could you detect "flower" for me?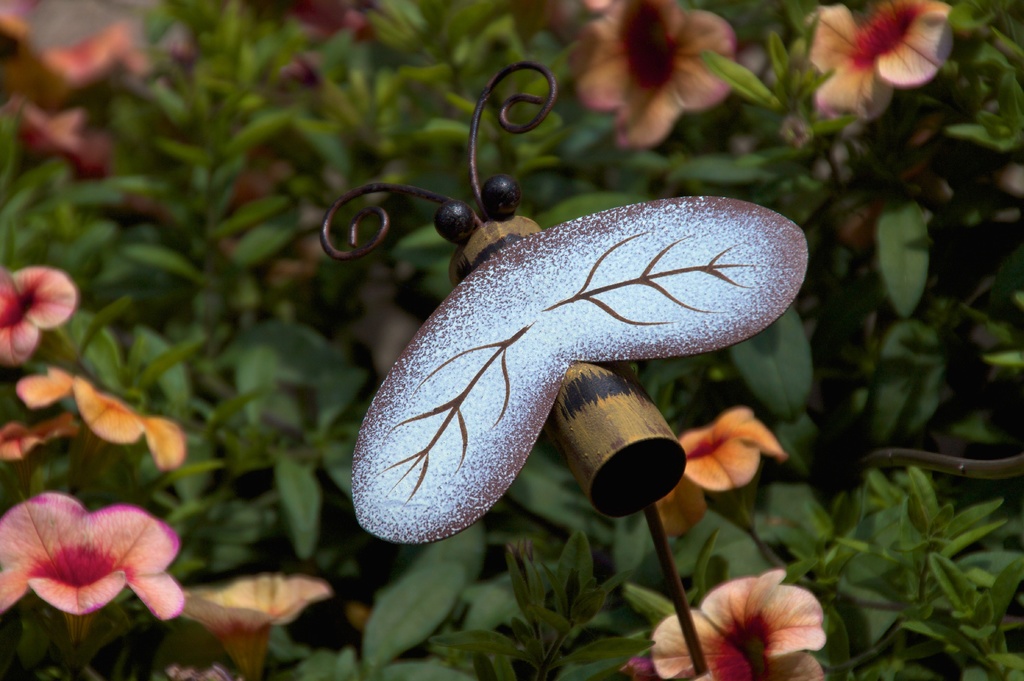
Detection result: 174,570,339,680.
